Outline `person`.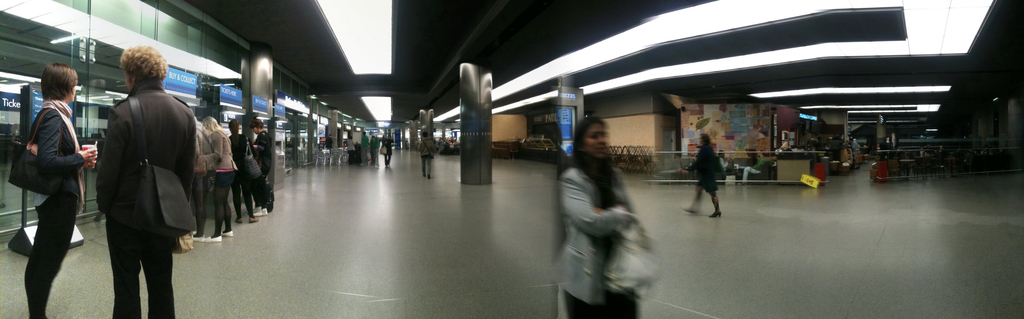
Outline: <box>740,151,765,180</box>.
